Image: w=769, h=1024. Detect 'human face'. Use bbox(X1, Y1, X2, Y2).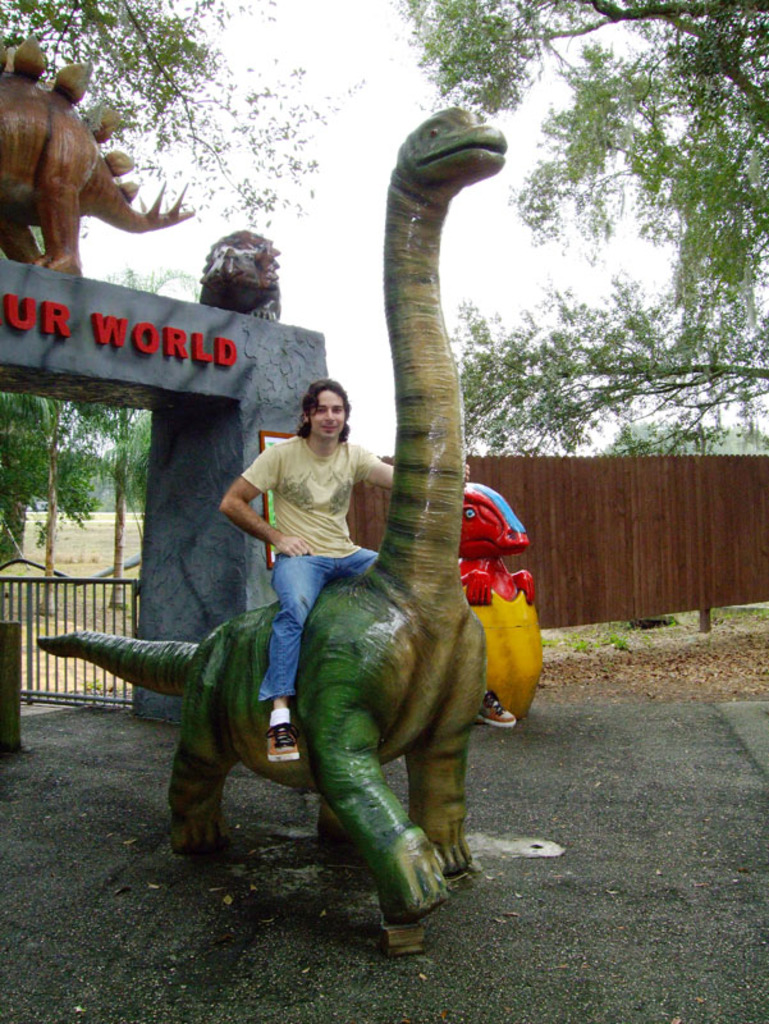
bbox(311, 388, 348, 442).
